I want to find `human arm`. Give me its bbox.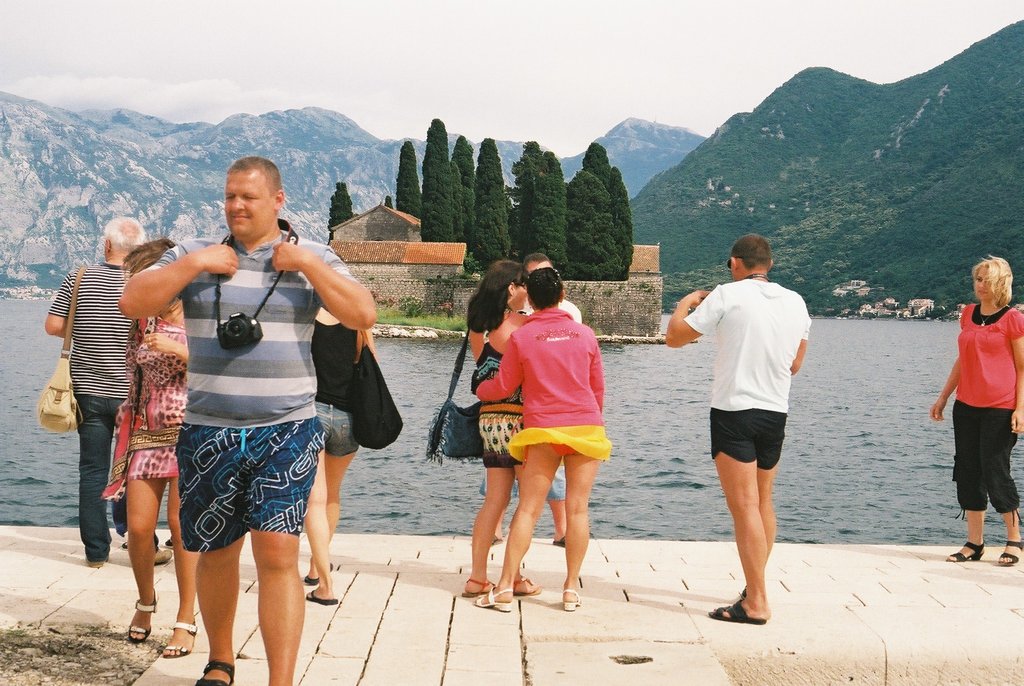
box=[585, 343, 611, 412].
